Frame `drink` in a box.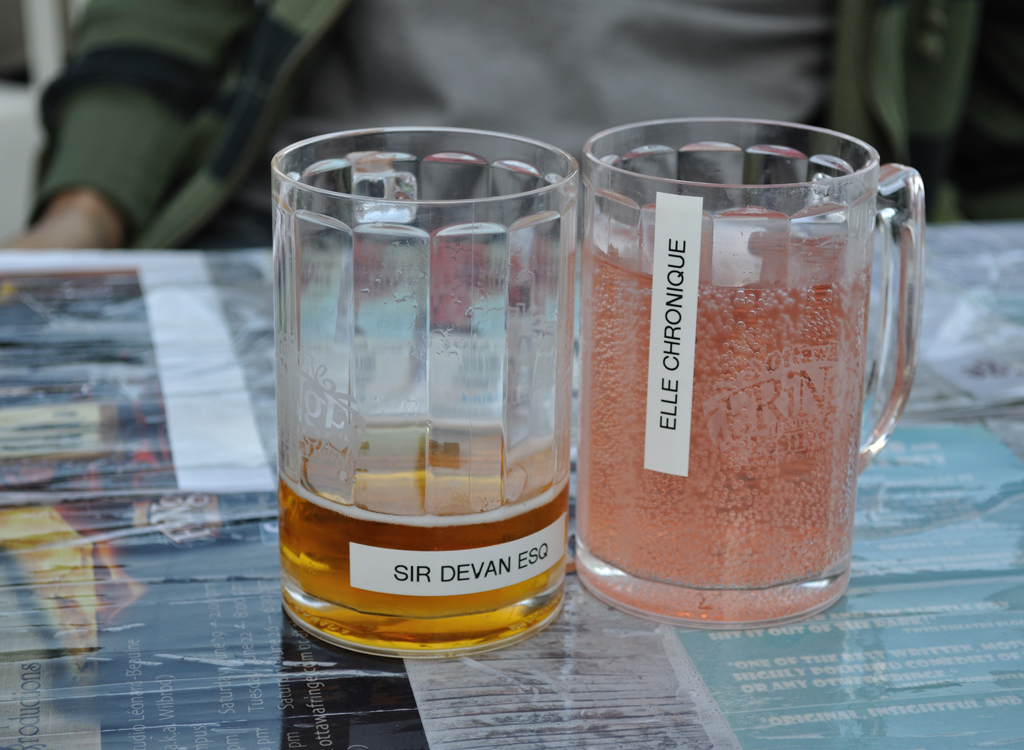
277:423:571:616.
